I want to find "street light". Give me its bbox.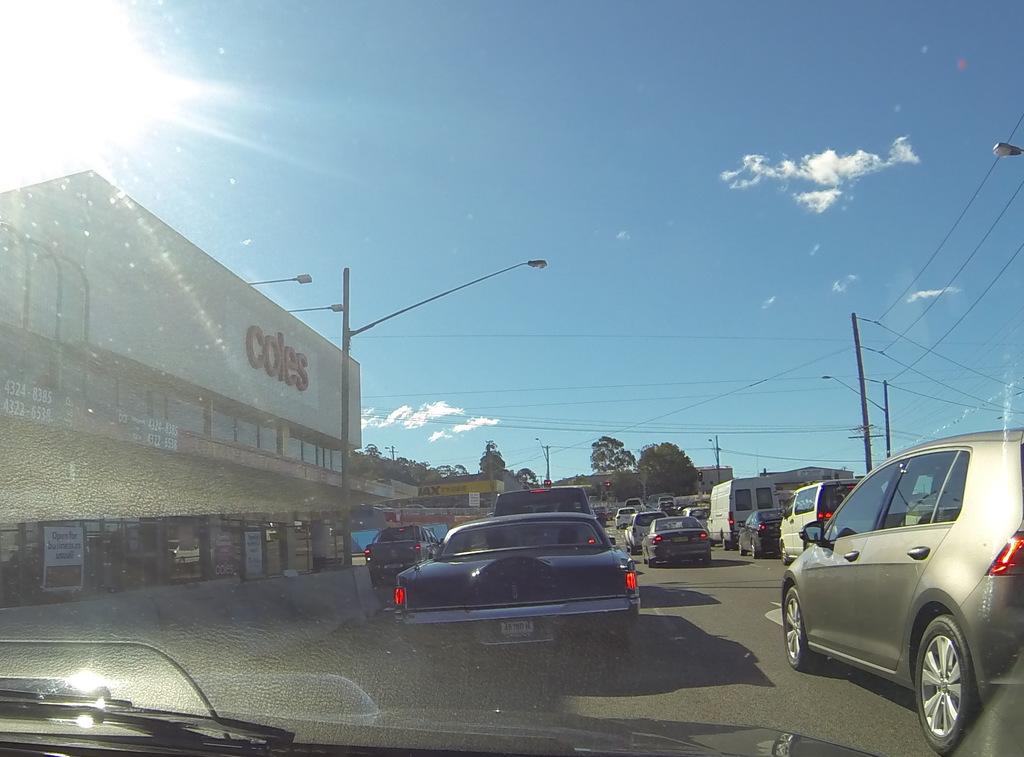
Rect(336, 260, 547, 572).
